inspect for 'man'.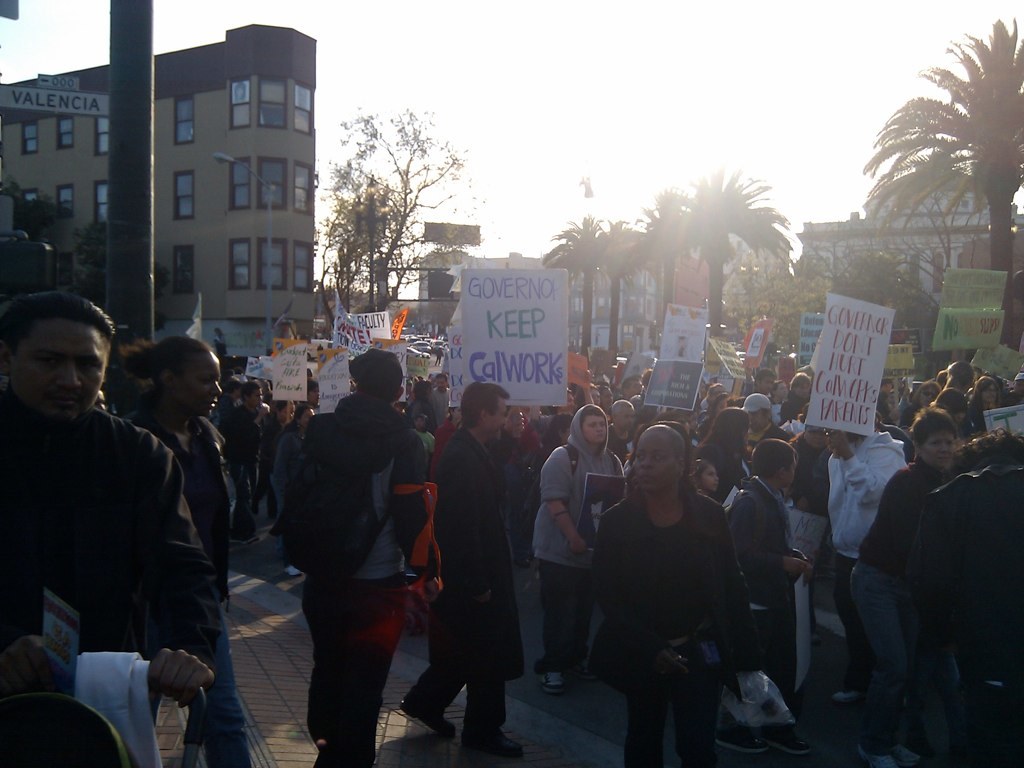
Inspection: left=299, top=346, right=444, bottom=767.
